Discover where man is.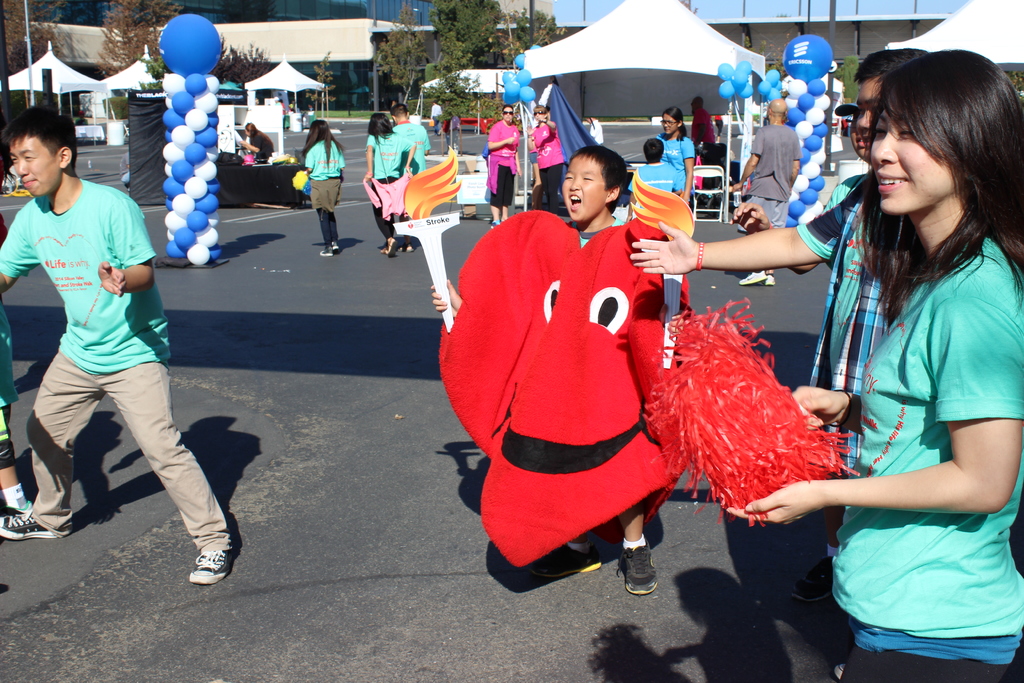
Discovered at x1=625, y1=49, x2=937, y2=462.
